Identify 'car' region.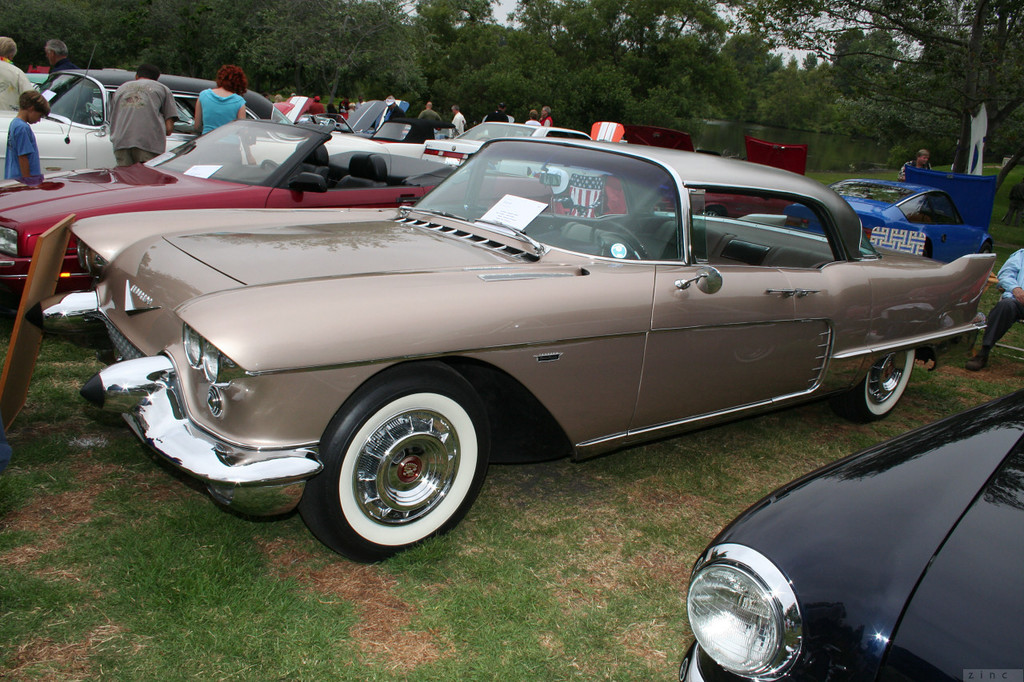
Region: <box>33,137,999,567</box>.
